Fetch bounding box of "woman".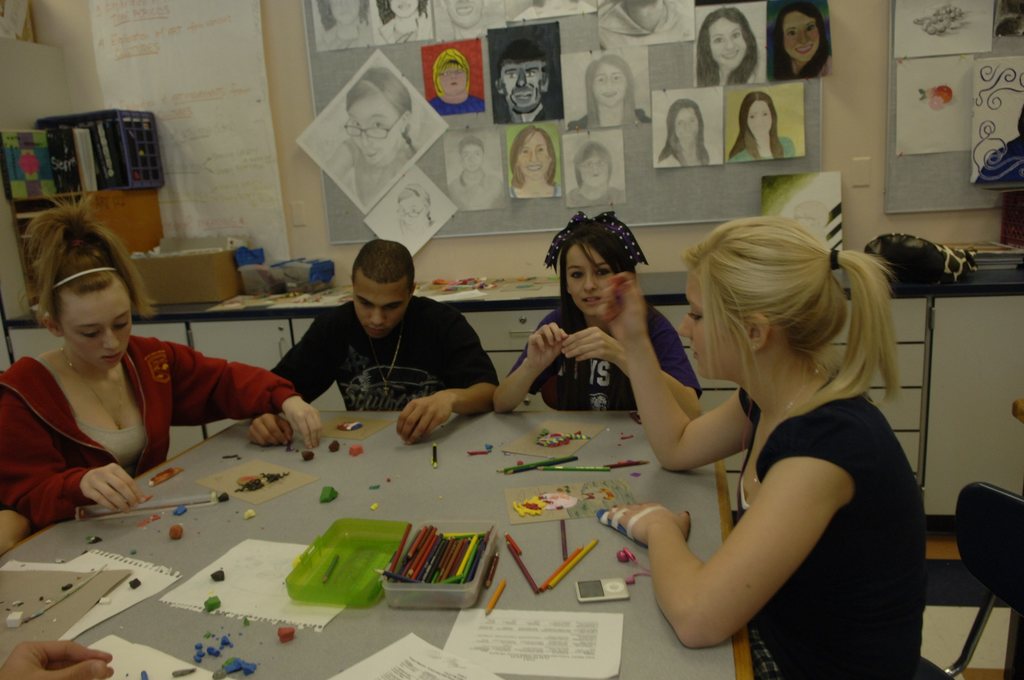
Bbox: left=619, top=200, right=940, bottom=677.
